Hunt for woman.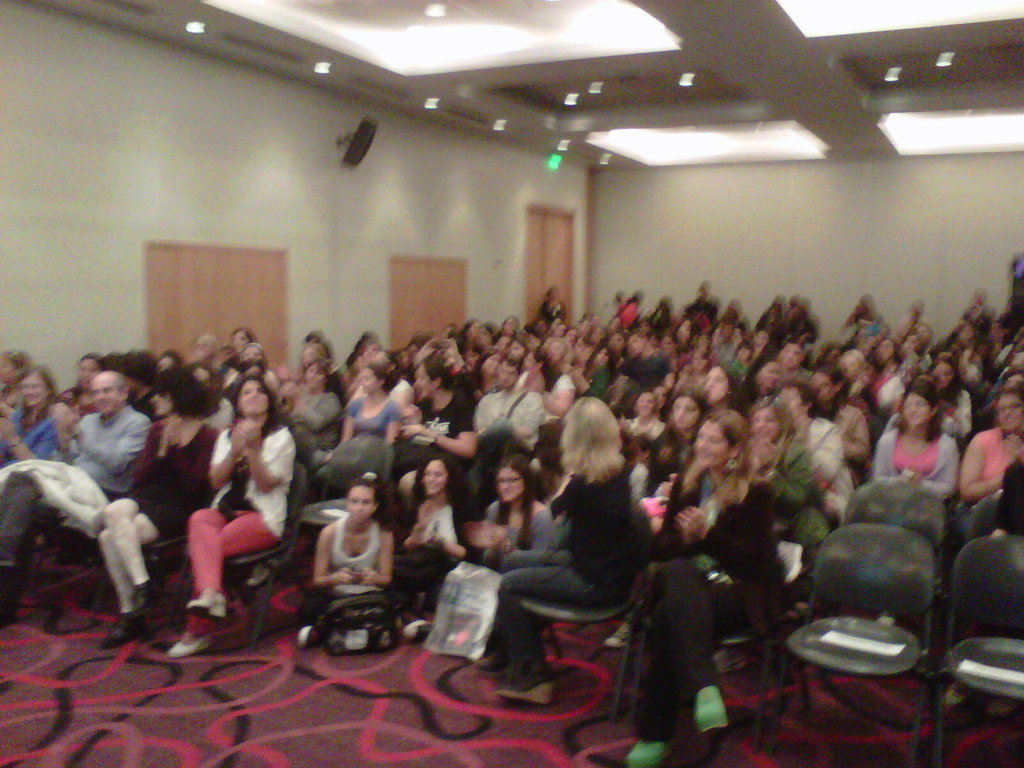
Hunted down at bbox=(480, 399, 675, 728).
